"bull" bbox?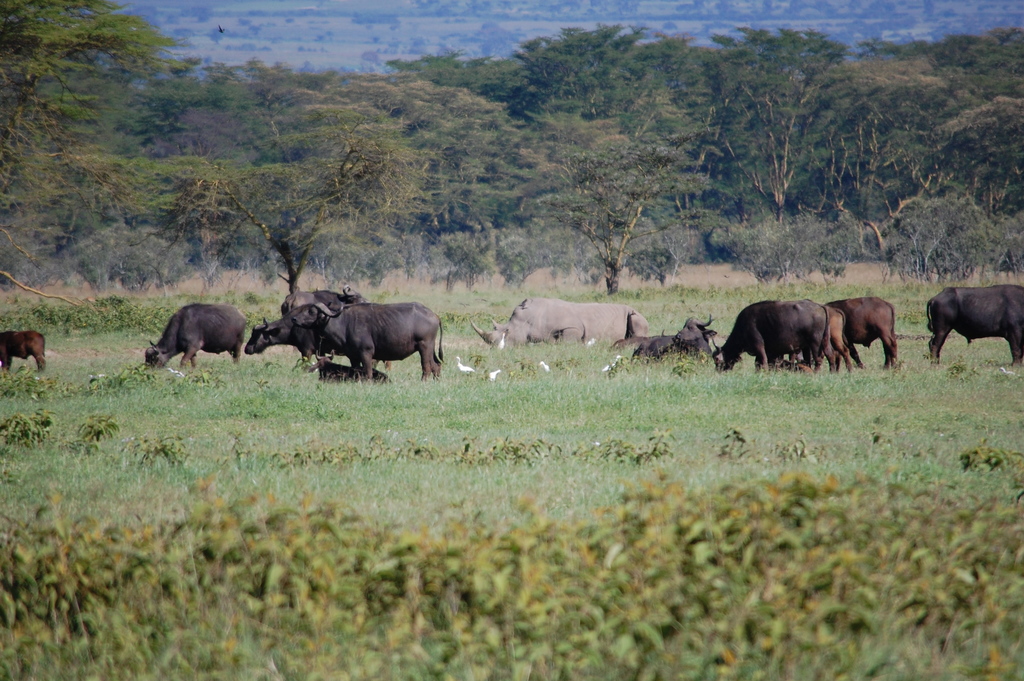
select_region(780, 308, 854, 374)
